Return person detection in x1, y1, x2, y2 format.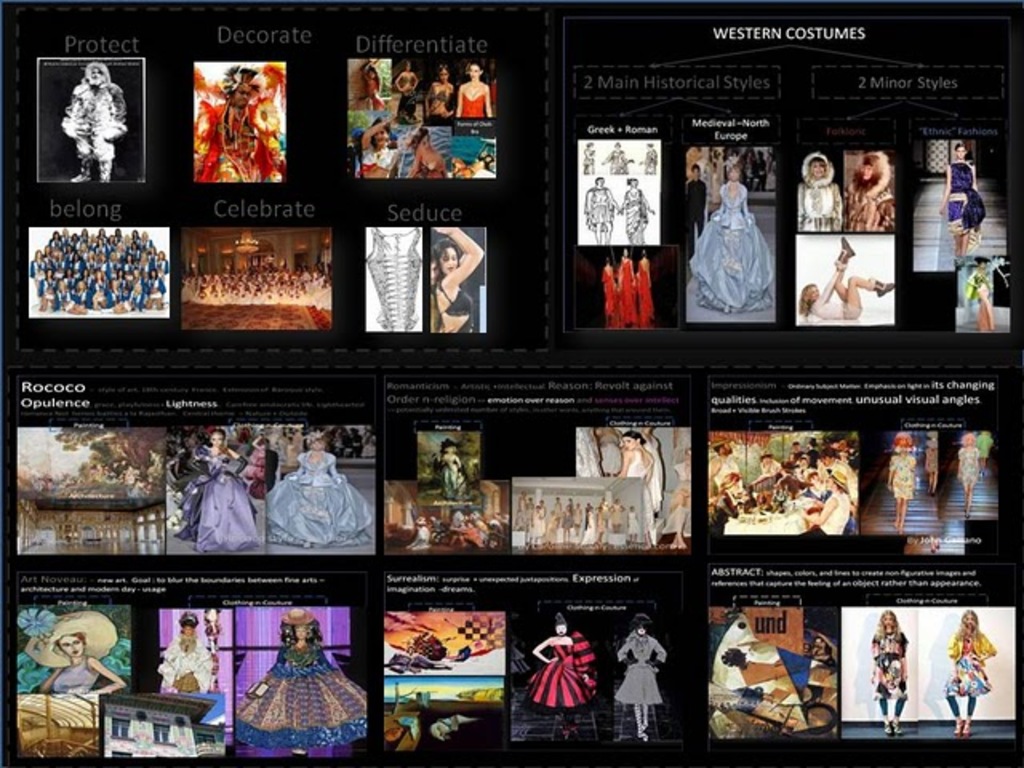
938, 142, 987, 258.
